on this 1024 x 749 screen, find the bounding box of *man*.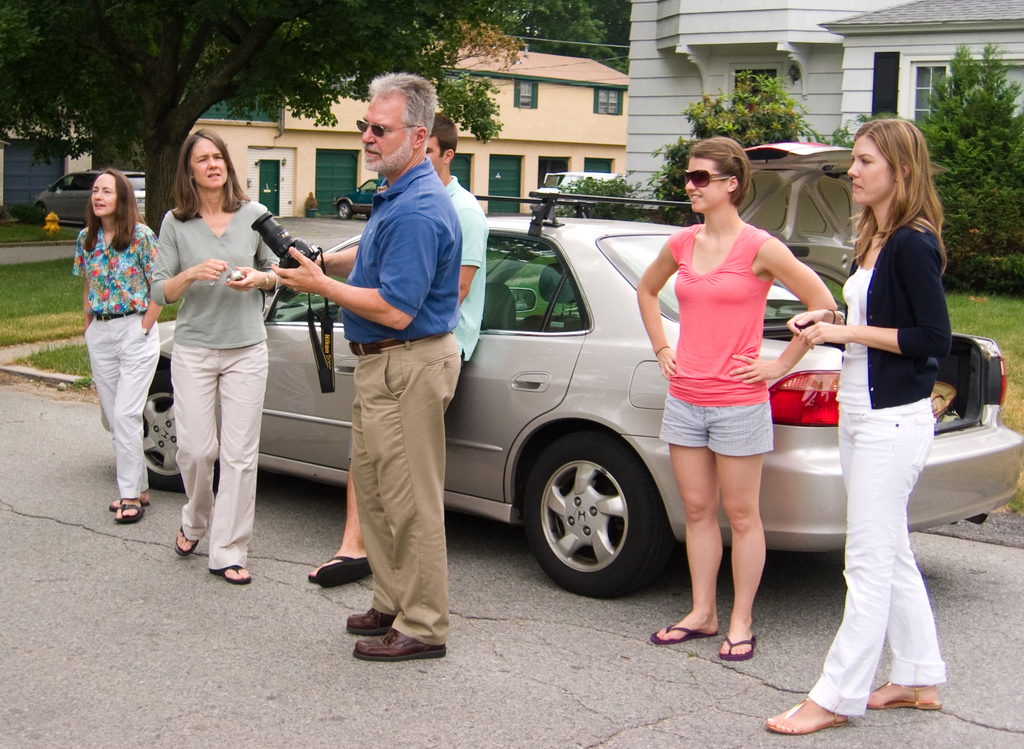
Bounding box: (left=258, top=69, right=457, bottom=670).
